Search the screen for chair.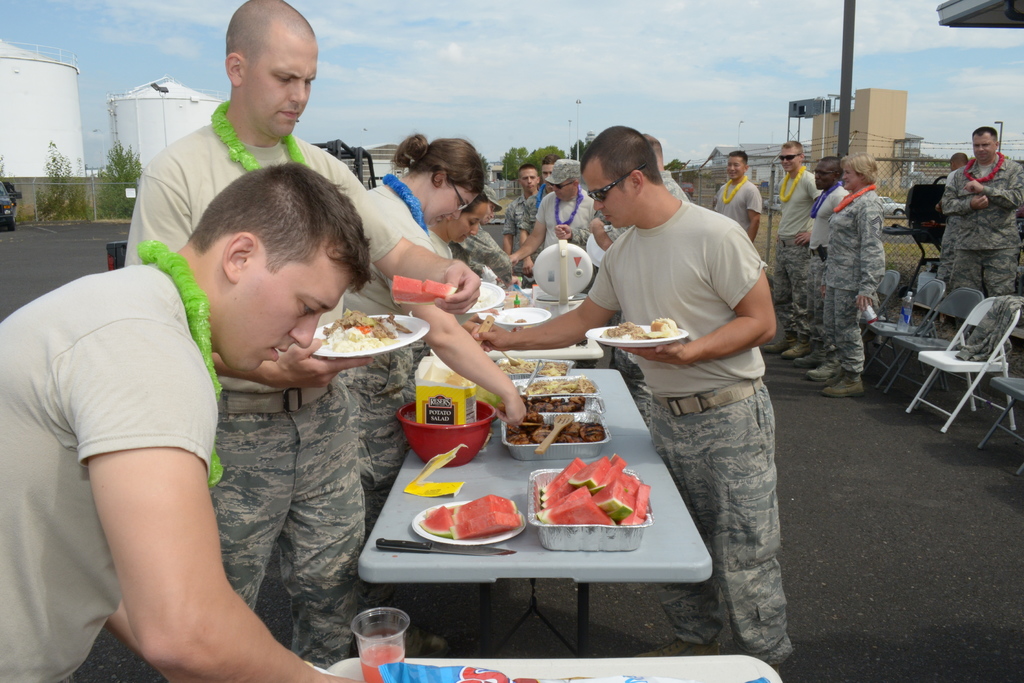
Found at bbox=[979, 370, 1023, 483].
